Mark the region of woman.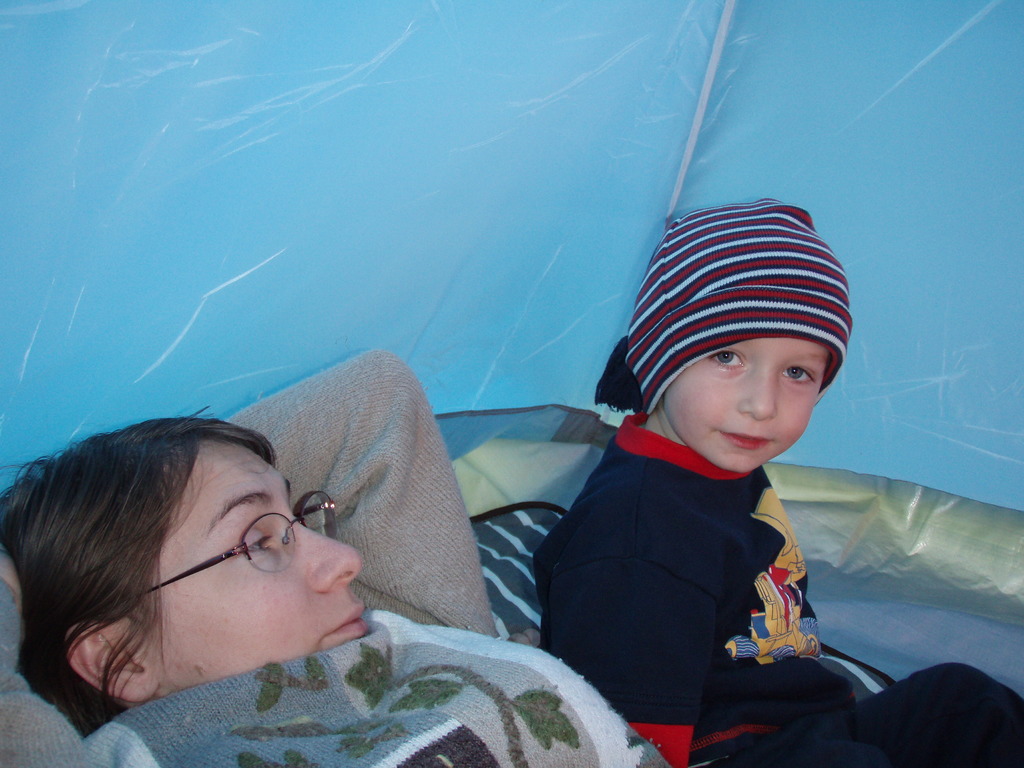
Region: bbox=(42, 257, 662, 760).
